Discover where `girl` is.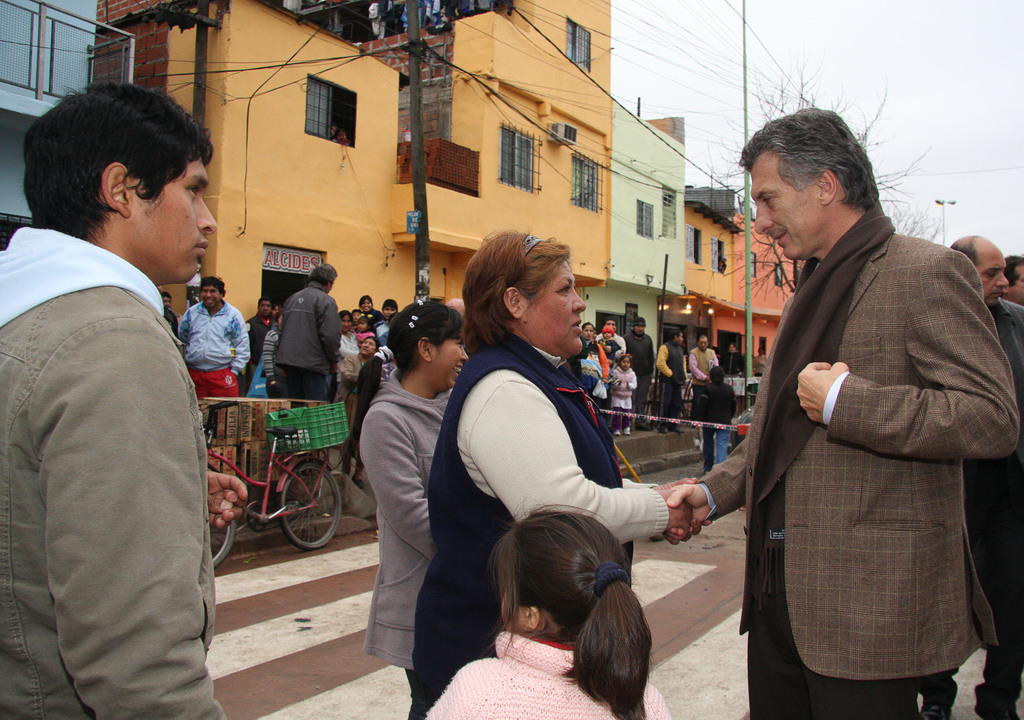
Discovered at locate(412, 231, 707, 715).
